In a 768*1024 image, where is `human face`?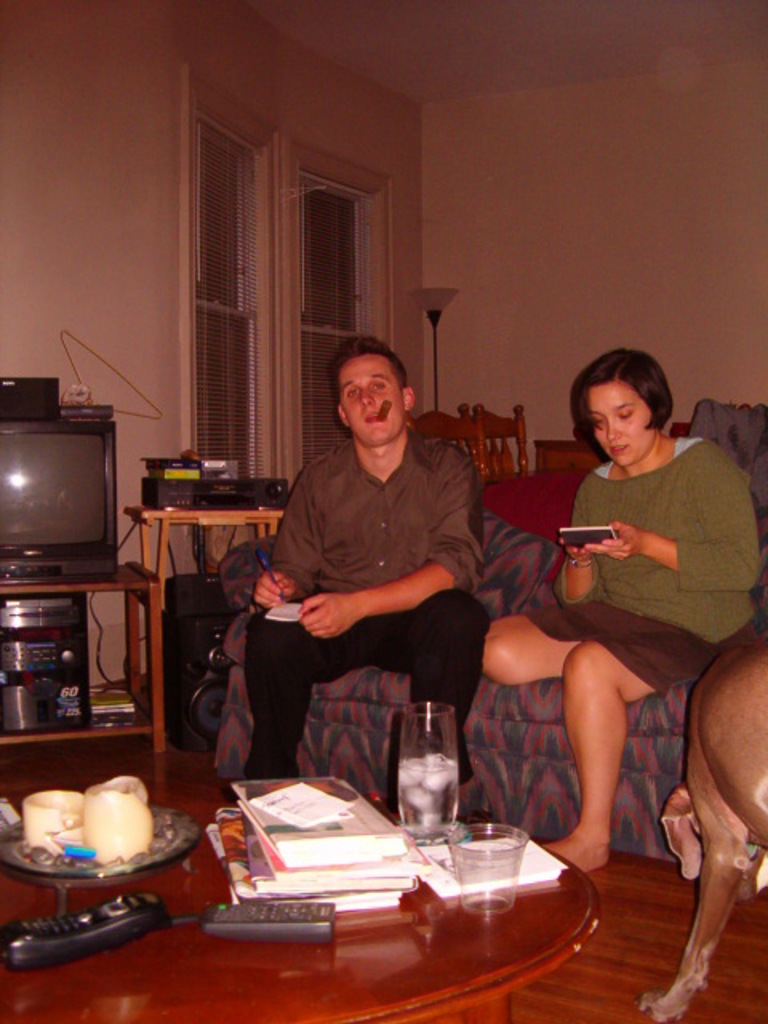
crop(341, 349, 400, 443).
